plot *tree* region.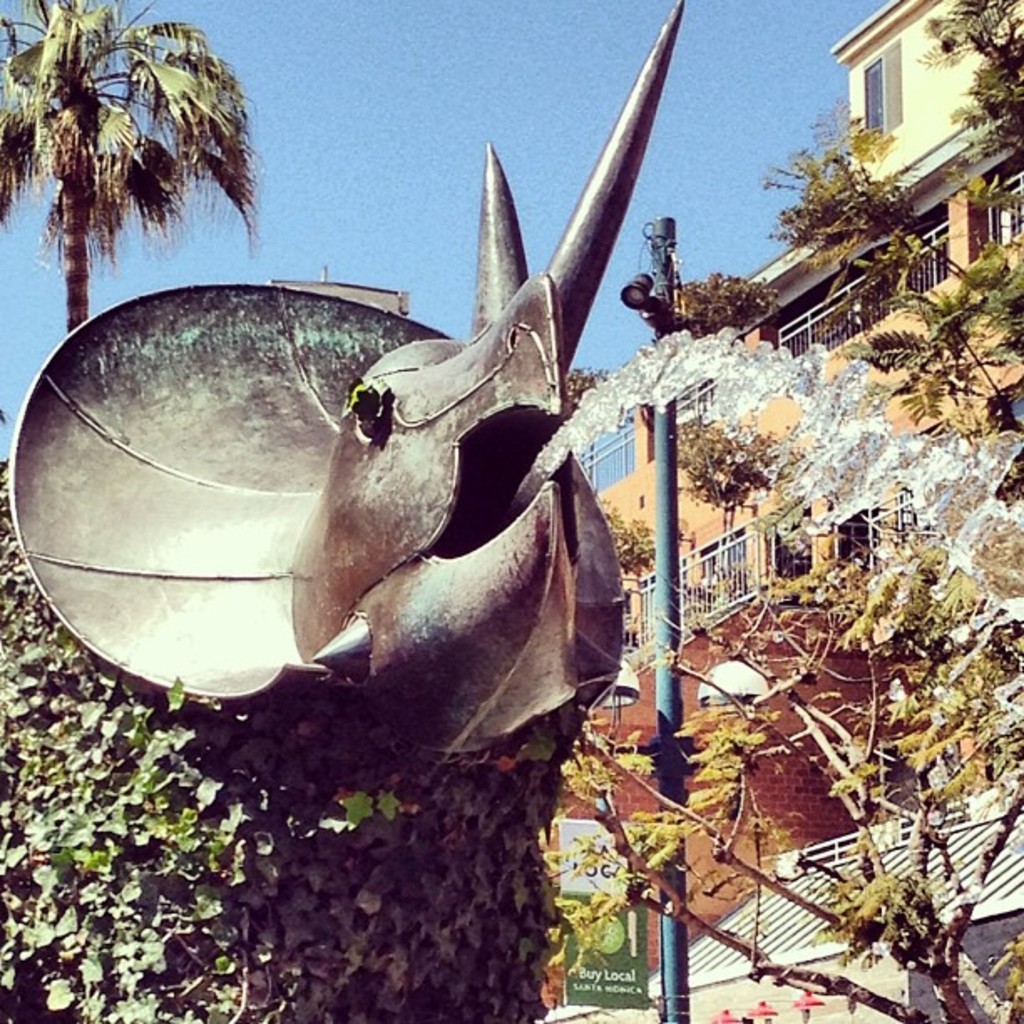
Plotted at select_region(15, 3, 266, 321).
